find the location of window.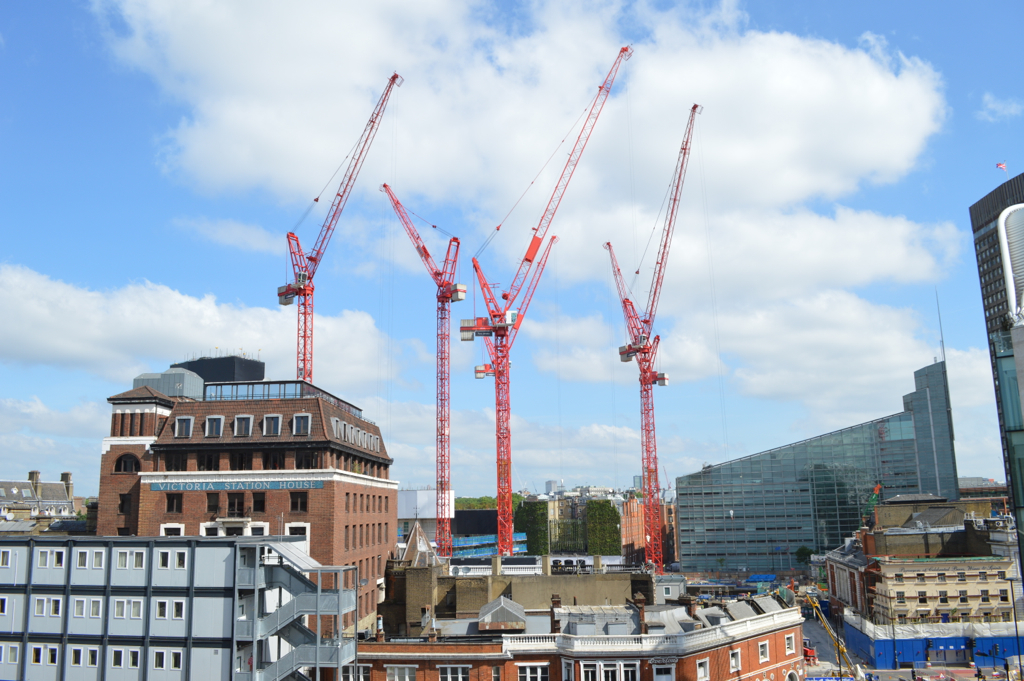
Location: Rect(9, 644, 19, 661).
